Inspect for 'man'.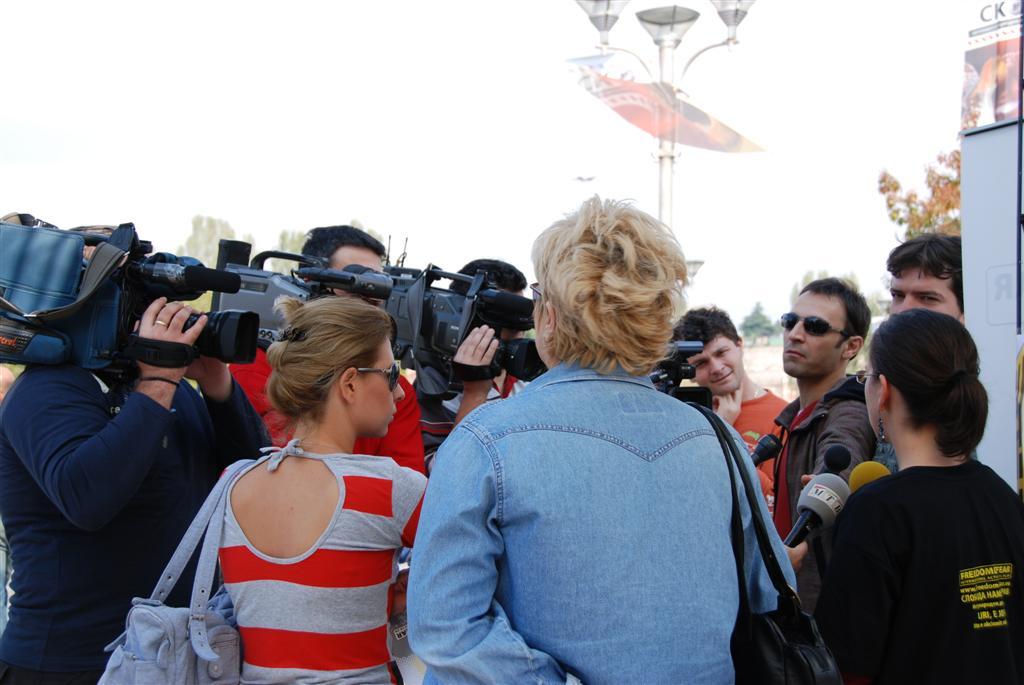
Inspection: select_region(227, 219, 447, 618).
